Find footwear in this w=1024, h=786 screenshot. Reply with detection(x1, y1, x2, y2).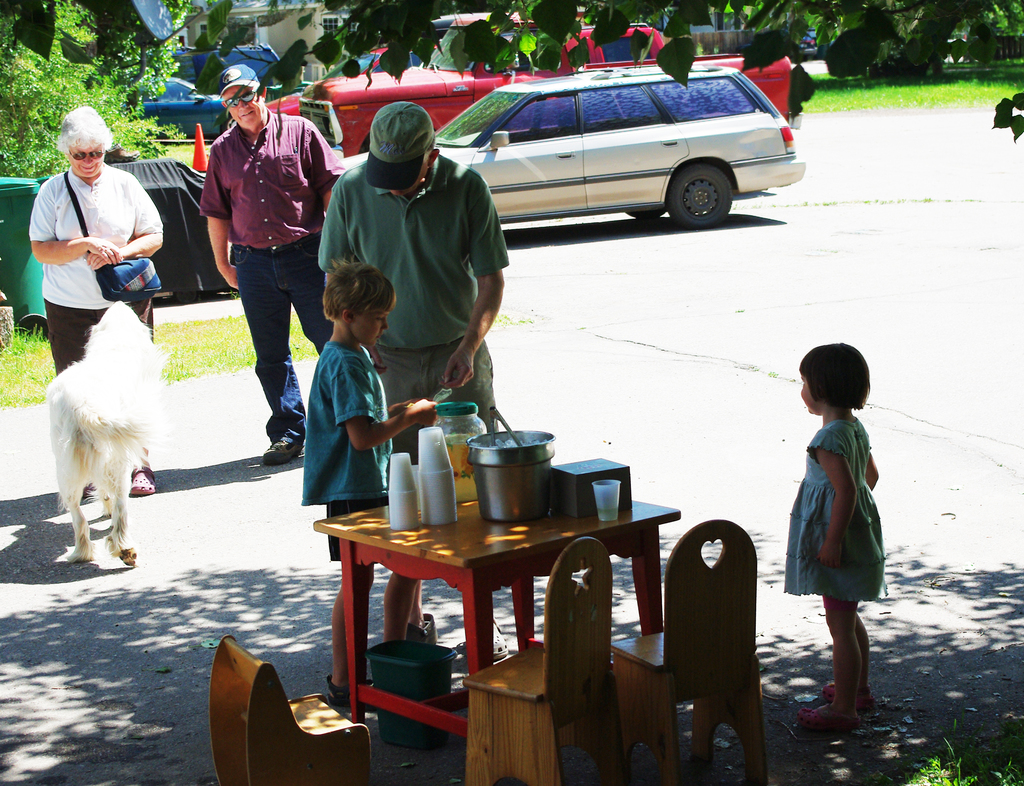
detection(823, 680, 873, 701).
